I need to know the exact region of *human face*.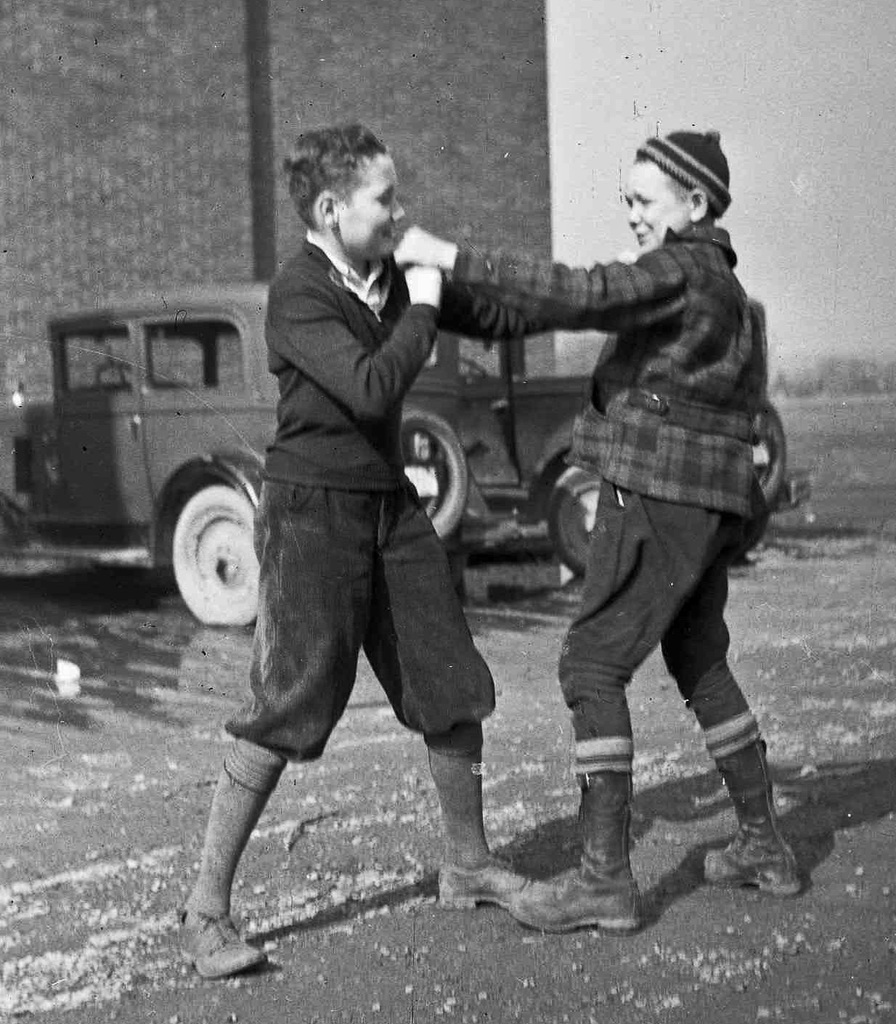
Region: pyautogui.locateOnScreen(331, 150, 405, 257).
